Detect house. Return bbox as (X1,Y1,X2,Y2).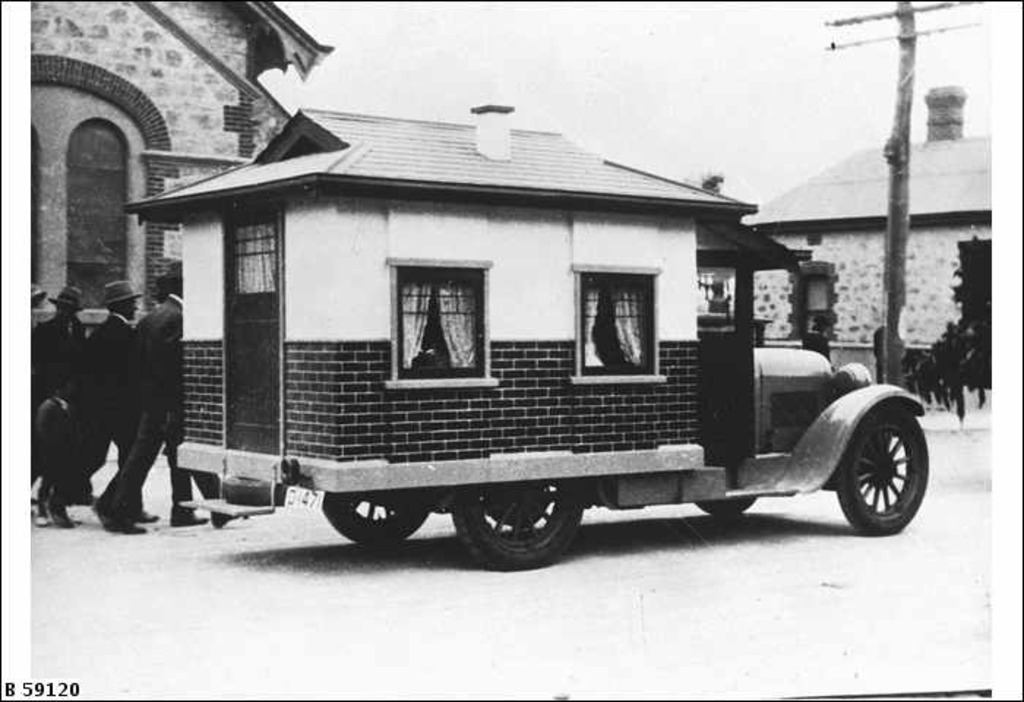
(715,79,1006,408).
